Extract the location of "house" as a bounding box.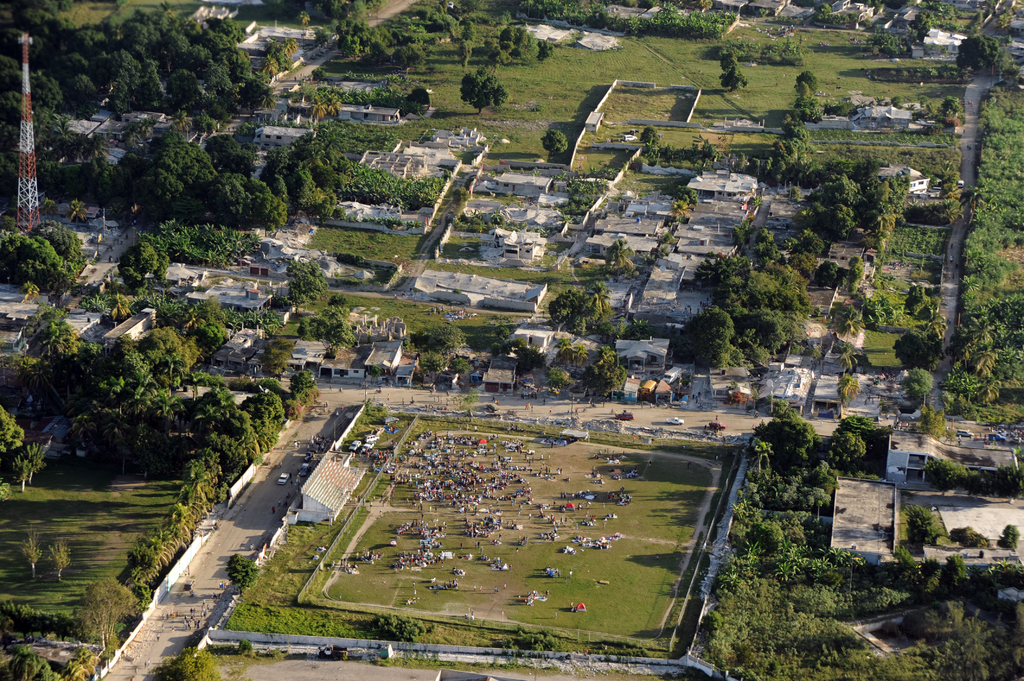
{"x1": 102, "y1": 309, "x2": 159, "y2": 339}.
